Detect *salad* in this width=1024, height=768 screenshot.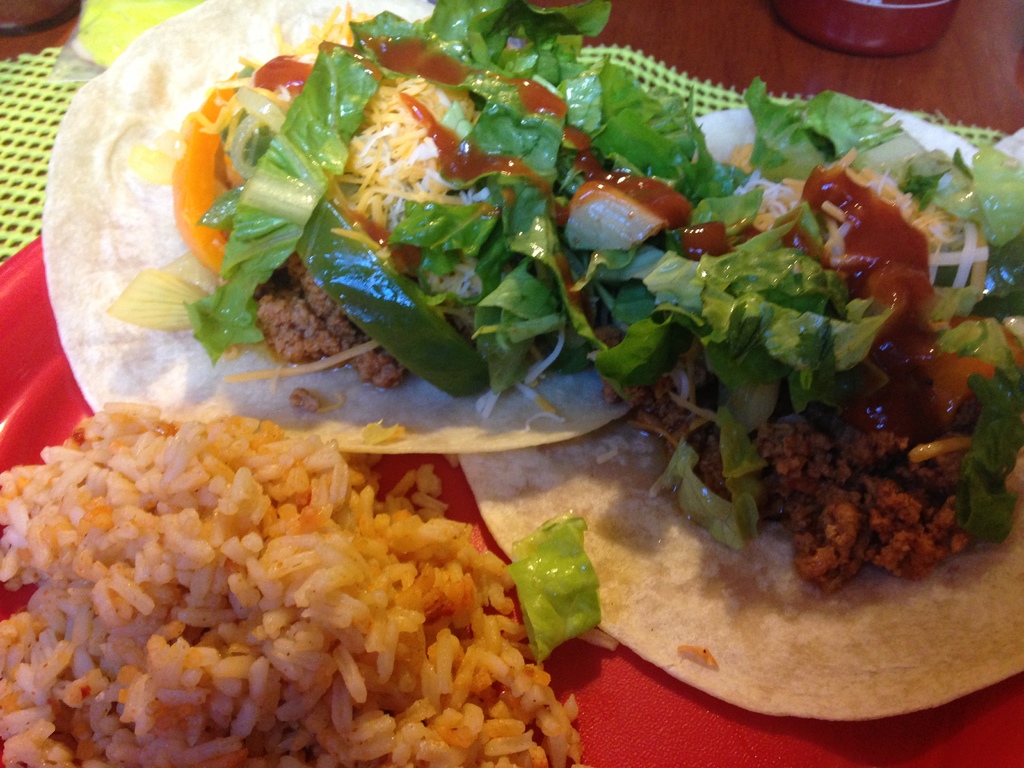
Detection: (x1=103, y1=0, x2=1022, y2=662).
